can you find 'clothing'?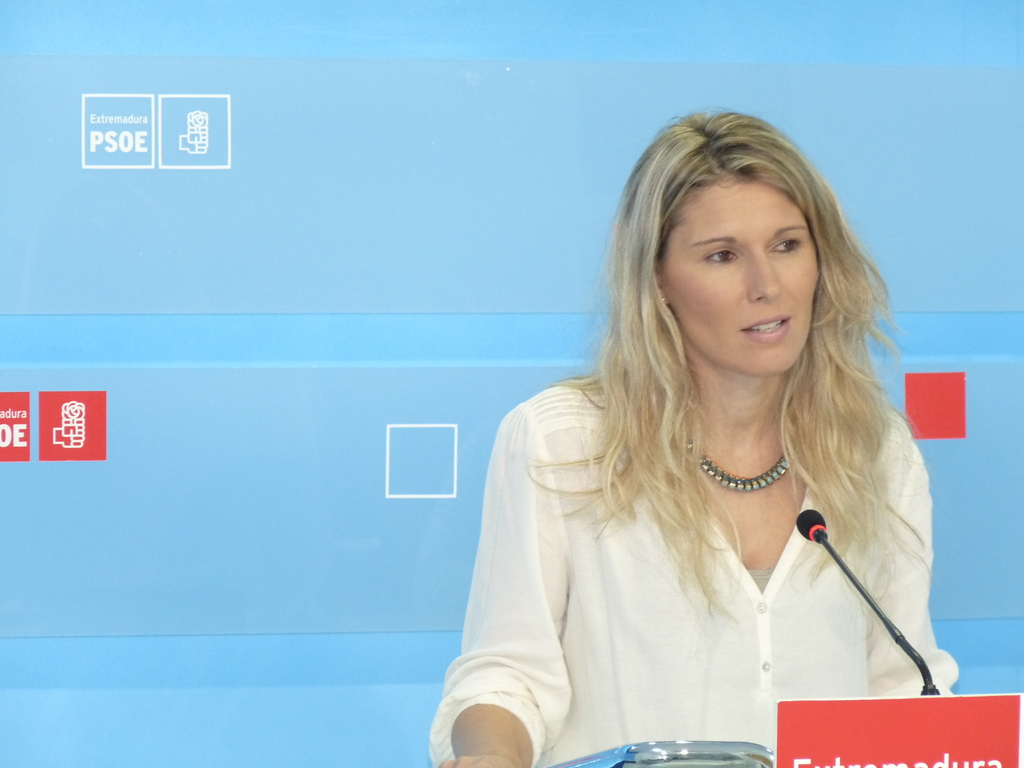
Yes, bounding box: 439/332/947/728.
